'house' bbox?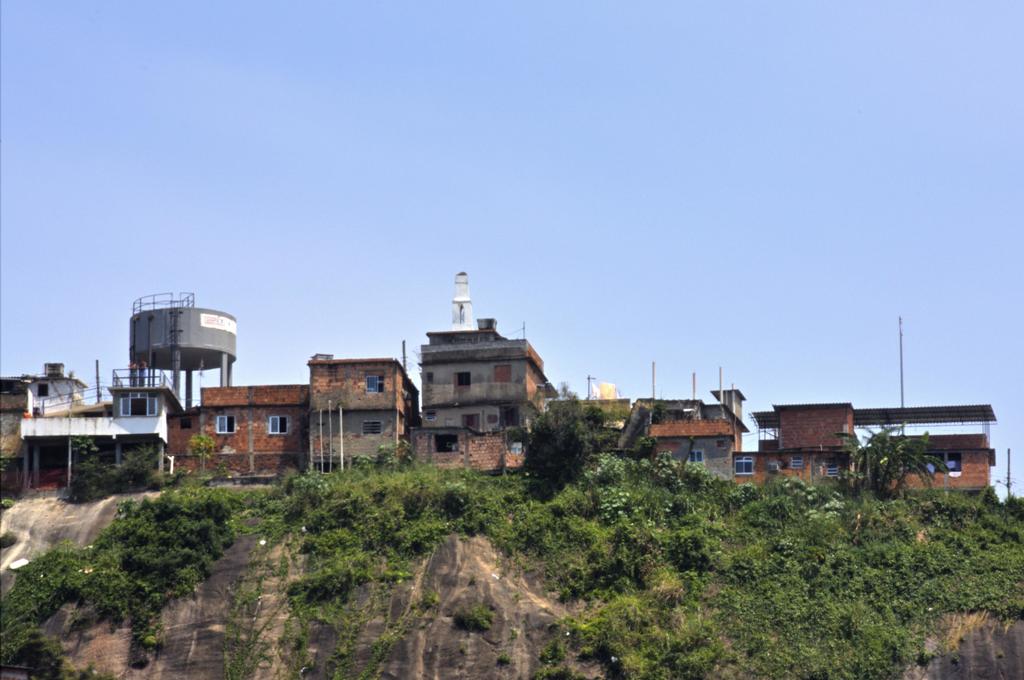
731, 399, 998, 491
